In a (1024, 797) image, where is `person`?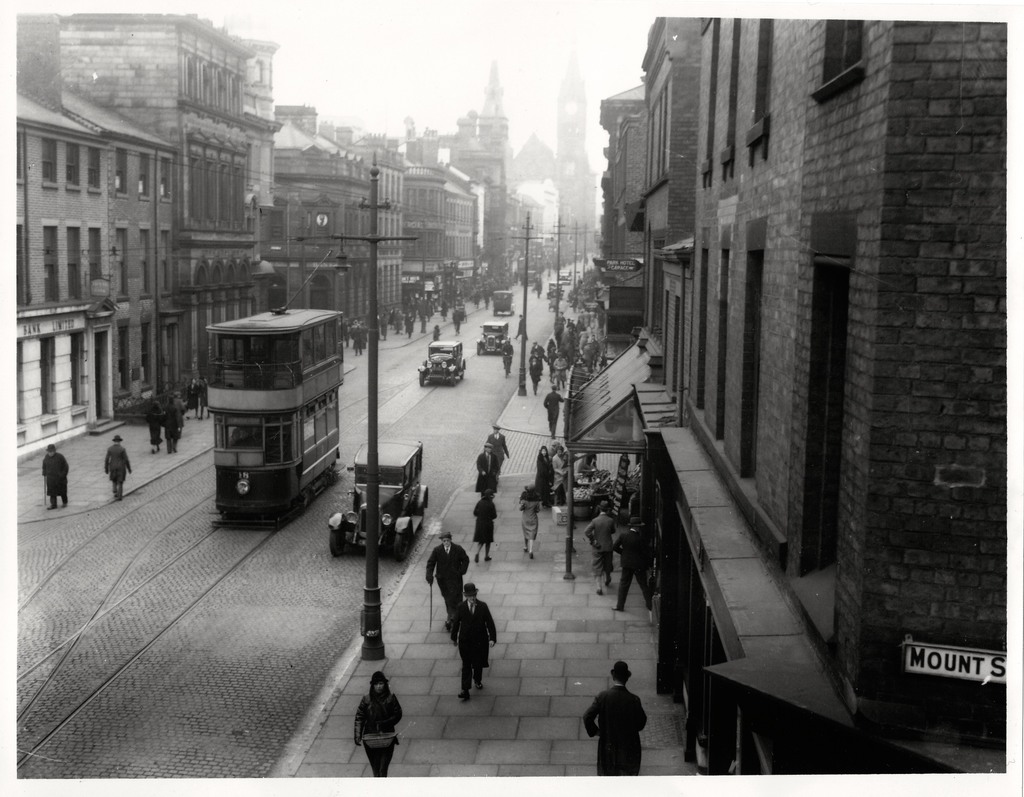
553/445/564/506.
